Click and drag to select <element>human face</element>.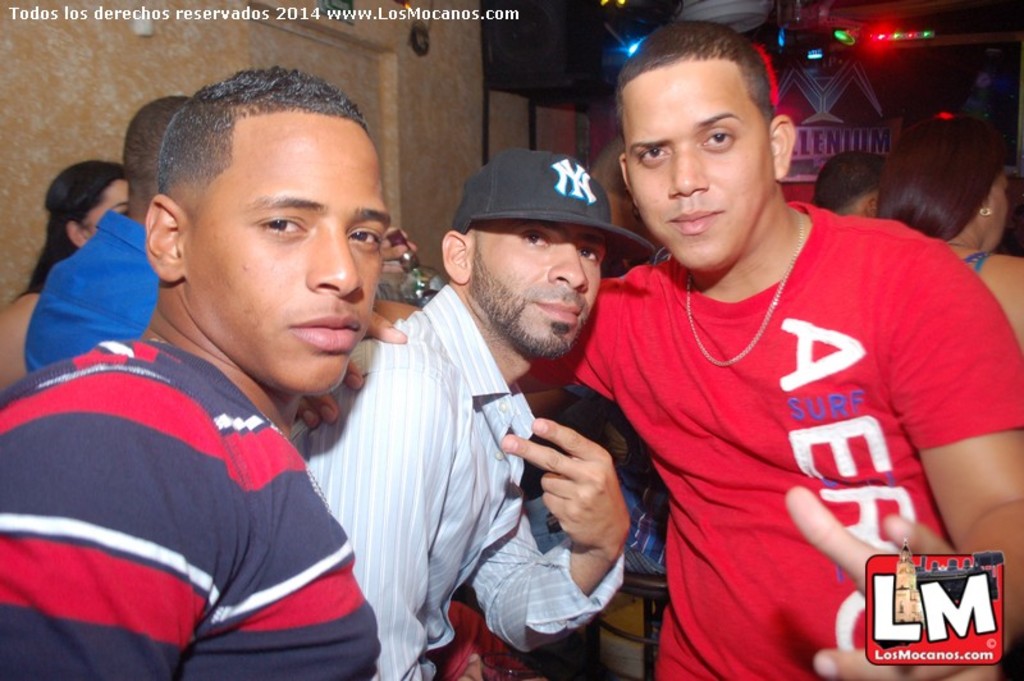
Selection: crop(984, 166, 1014, 253).
